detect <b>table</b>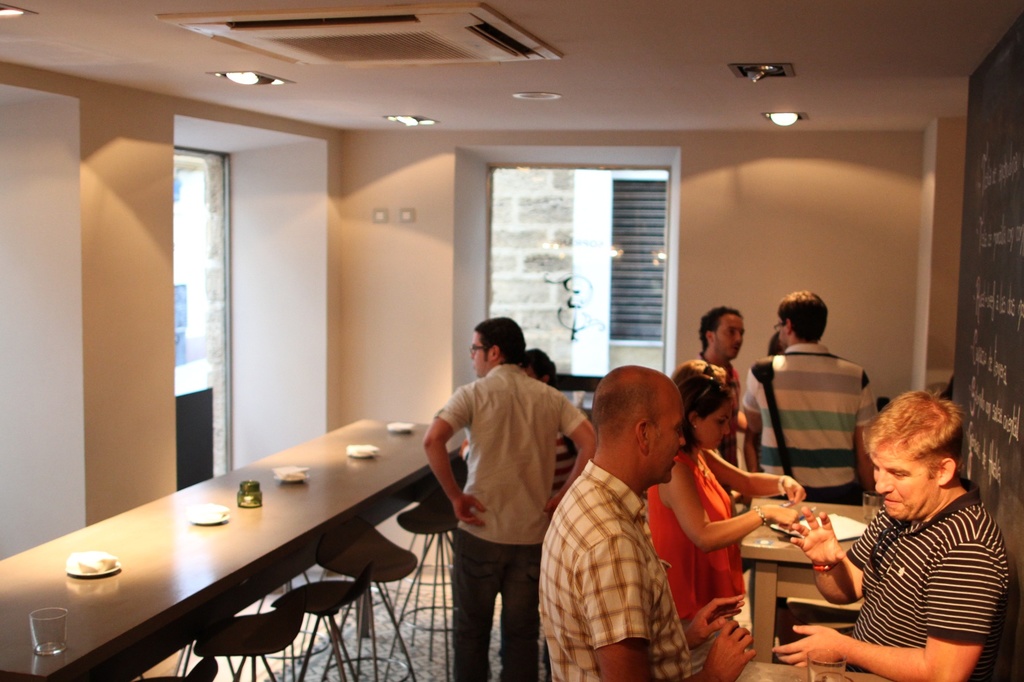
l=34, t=427, r=463, b=681
